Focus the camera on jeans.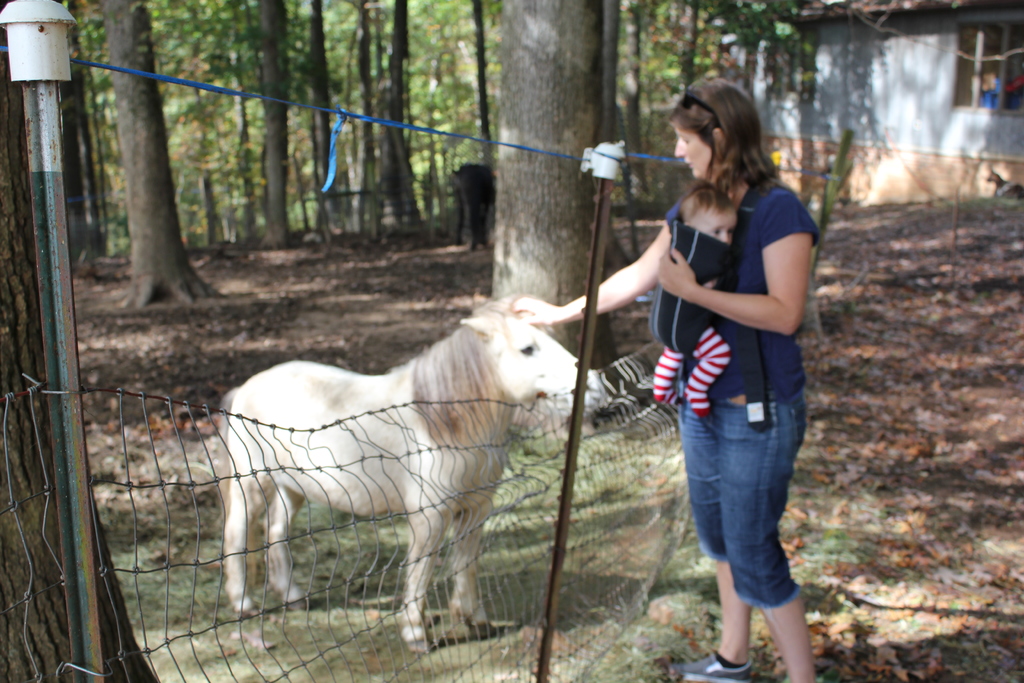
Focus region: box=[681, 385, 800, 608].
